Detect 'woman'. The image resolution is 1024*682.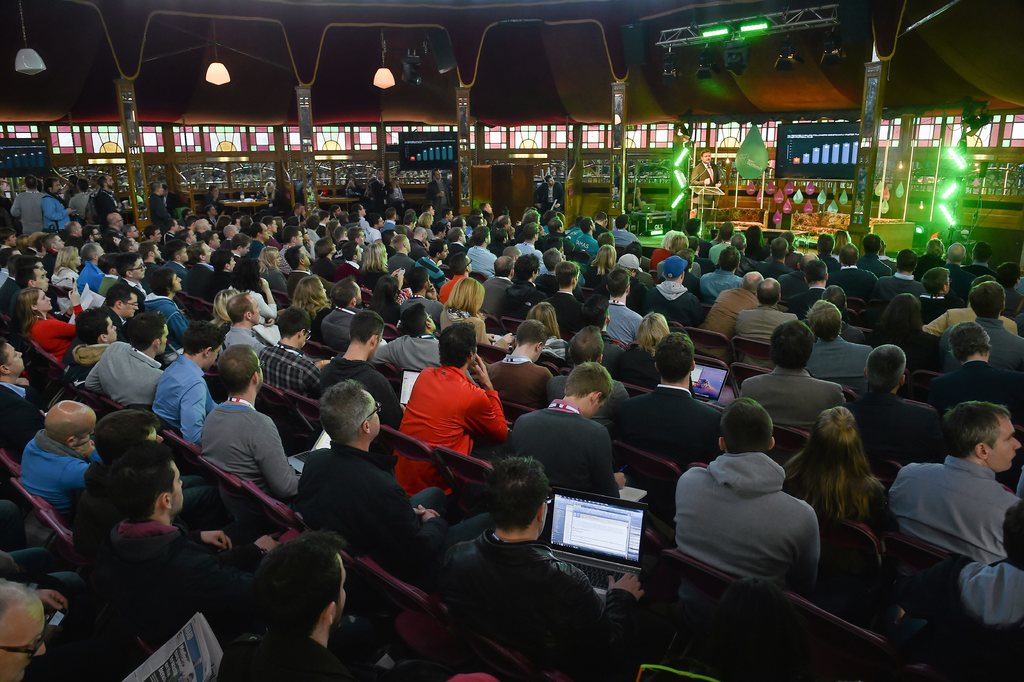
<box>364,177,378,201</box>.
